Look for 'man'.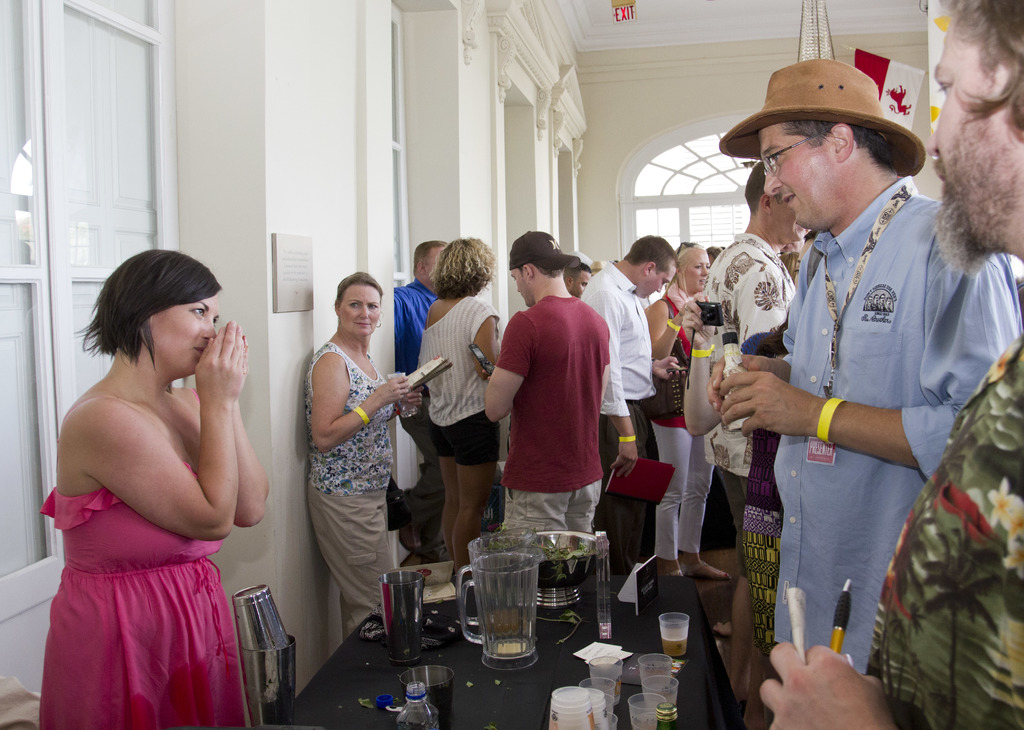
Found: <region>748, 0, 1023, 729</region>.
